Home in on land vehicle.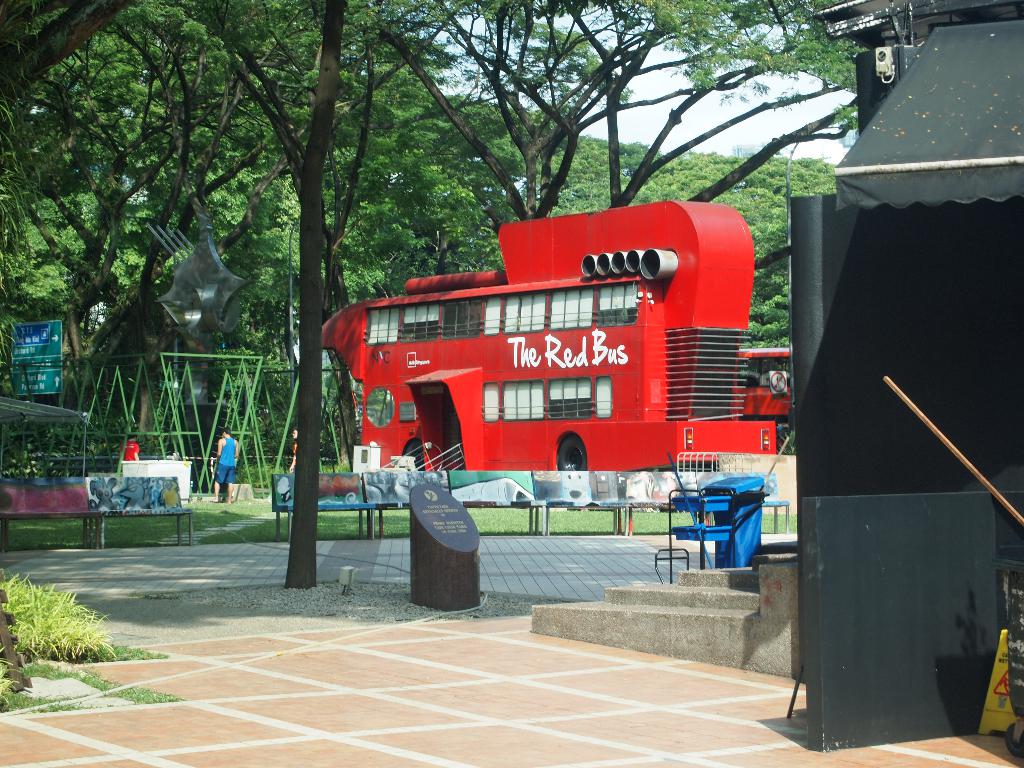
Homed in at bbox=[297, 190, 836, 512].
